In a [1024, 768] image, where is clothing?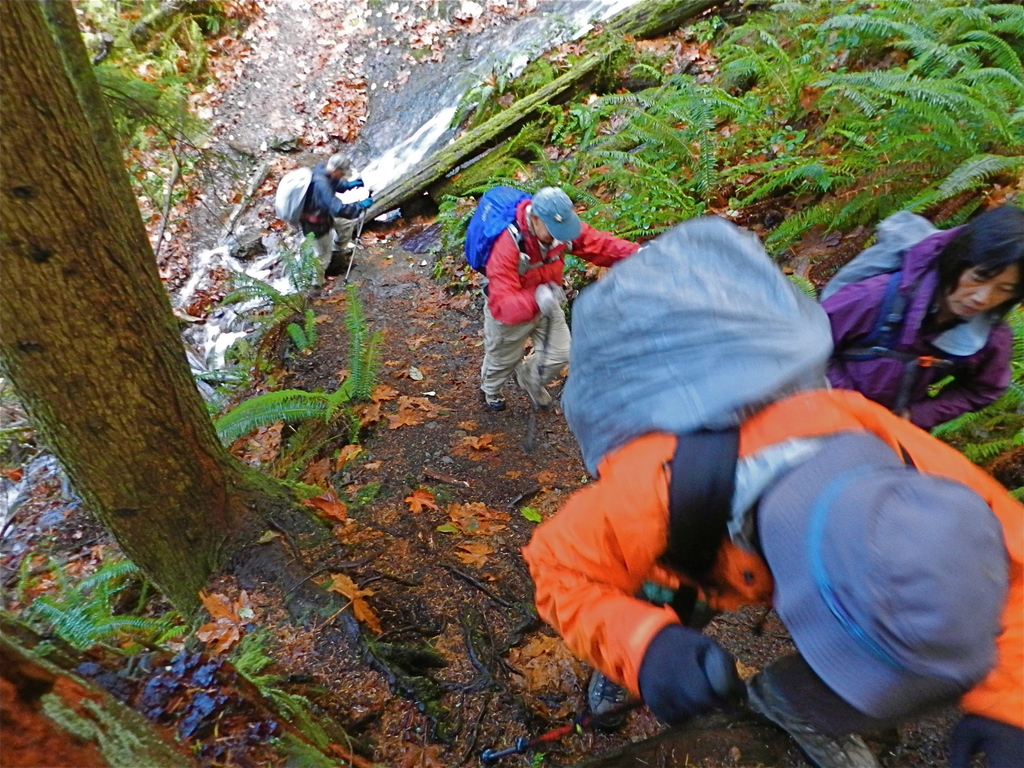
crop(489, 200, 636, 328).
